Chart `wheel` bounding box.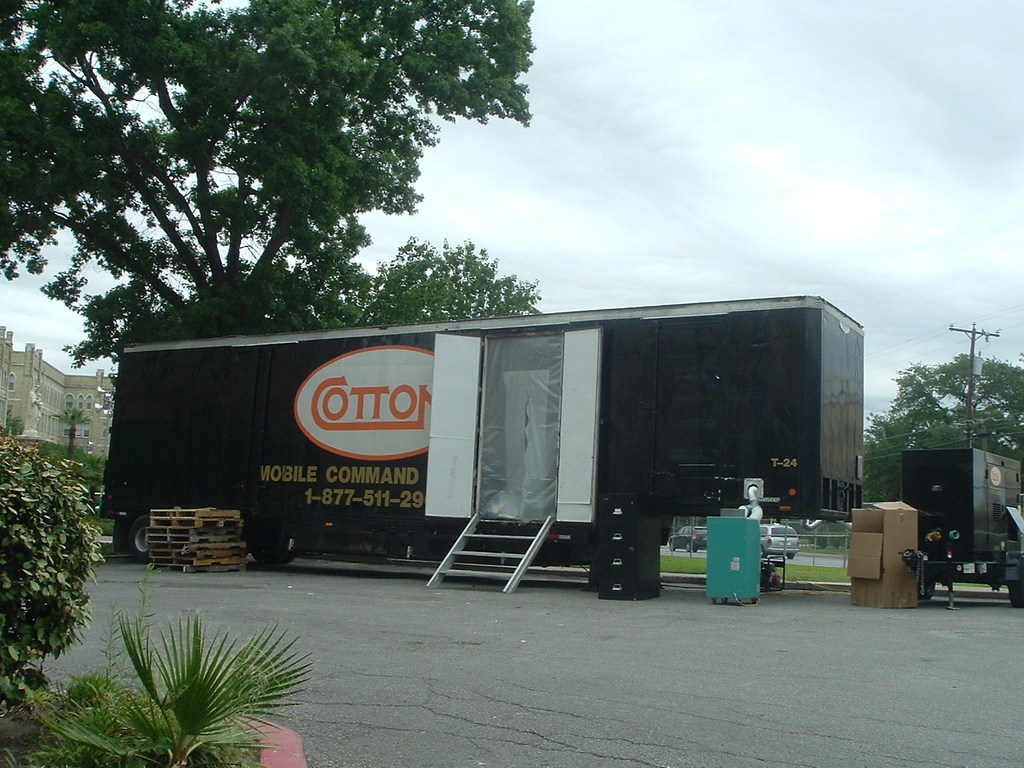
Charted: pyautogui.locateOnScreen(685, 541, 697, 550).
